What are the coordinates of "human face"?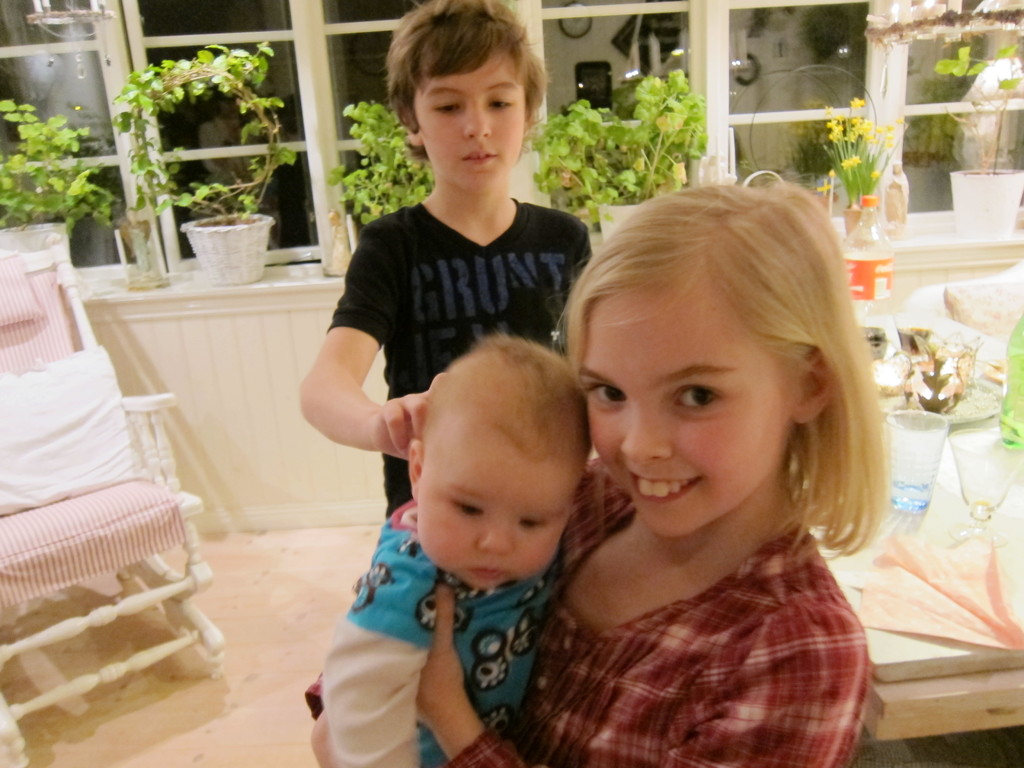
220 99 236 118.
